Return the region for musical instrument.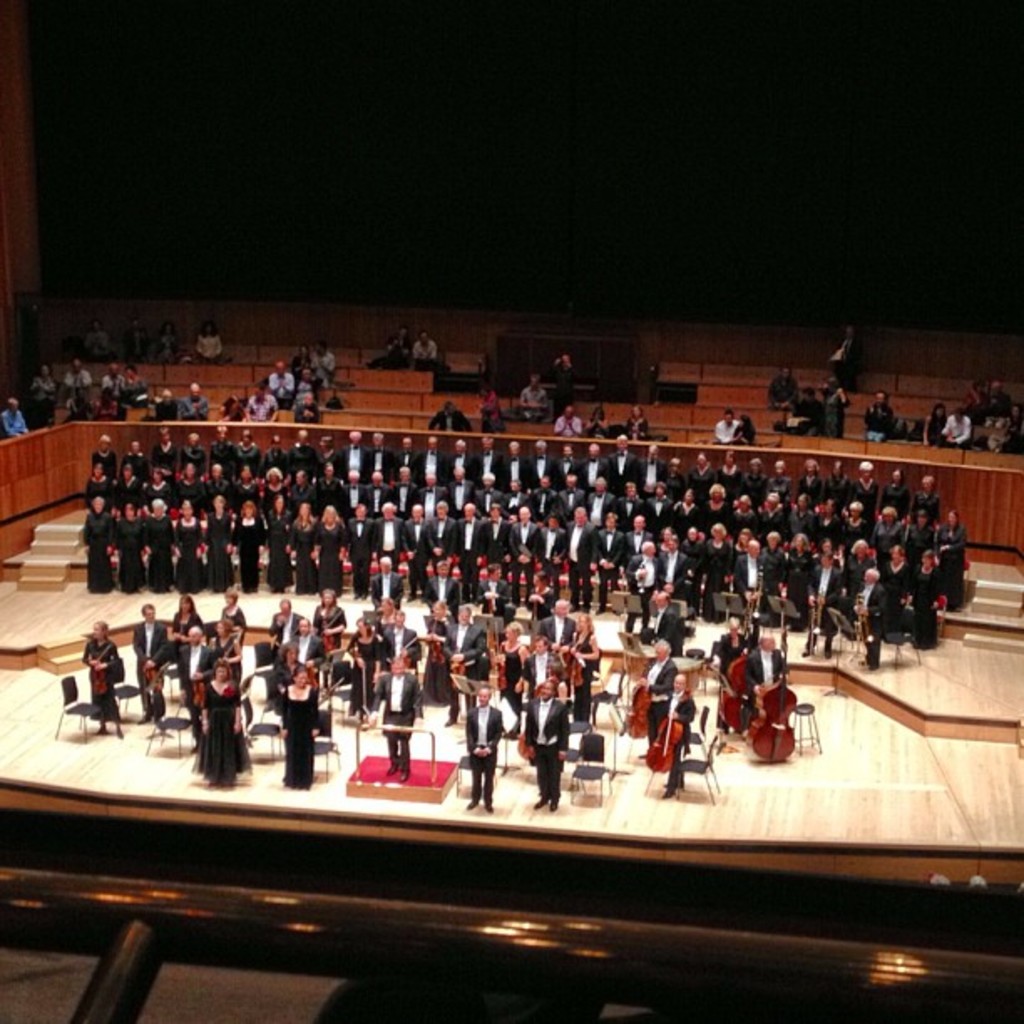
crop(745, 562, 765, 644).
